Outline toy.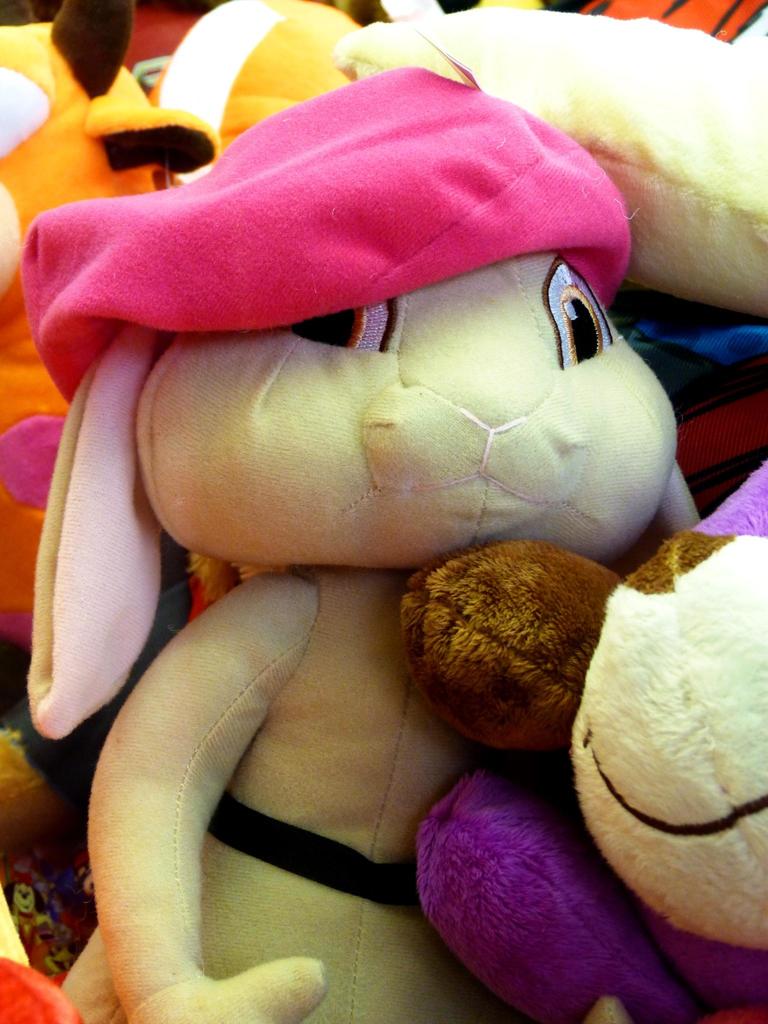
Outline: 0 0 222 648.
